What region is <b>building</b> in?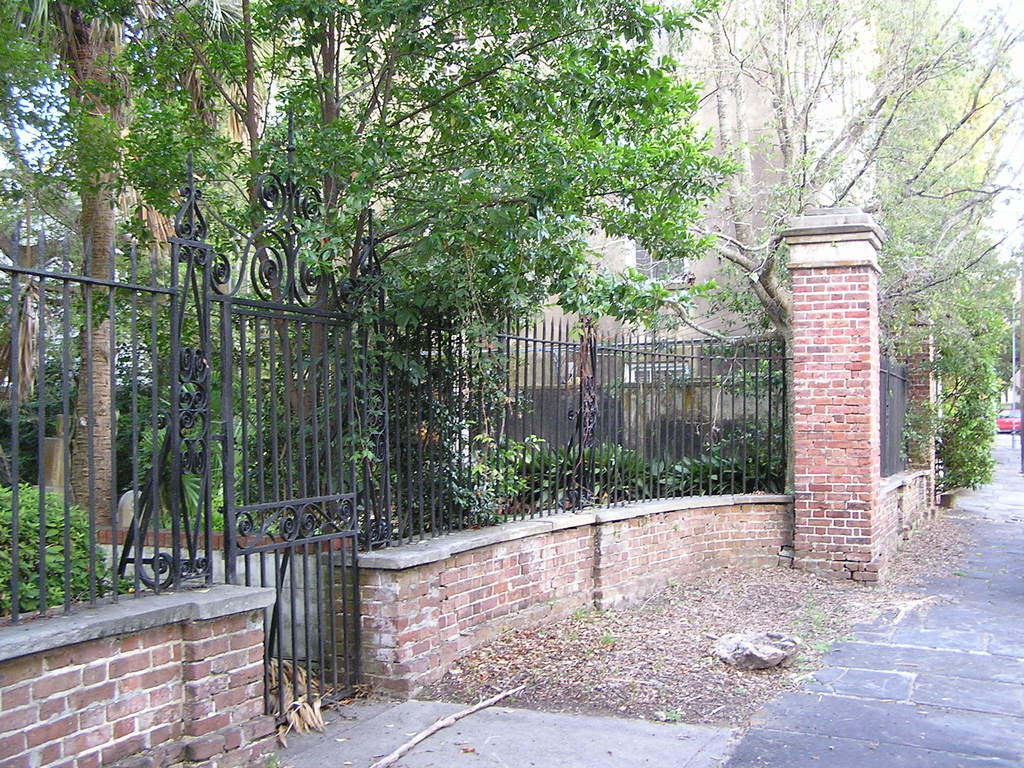
detection(307, 0, 888, 478).
